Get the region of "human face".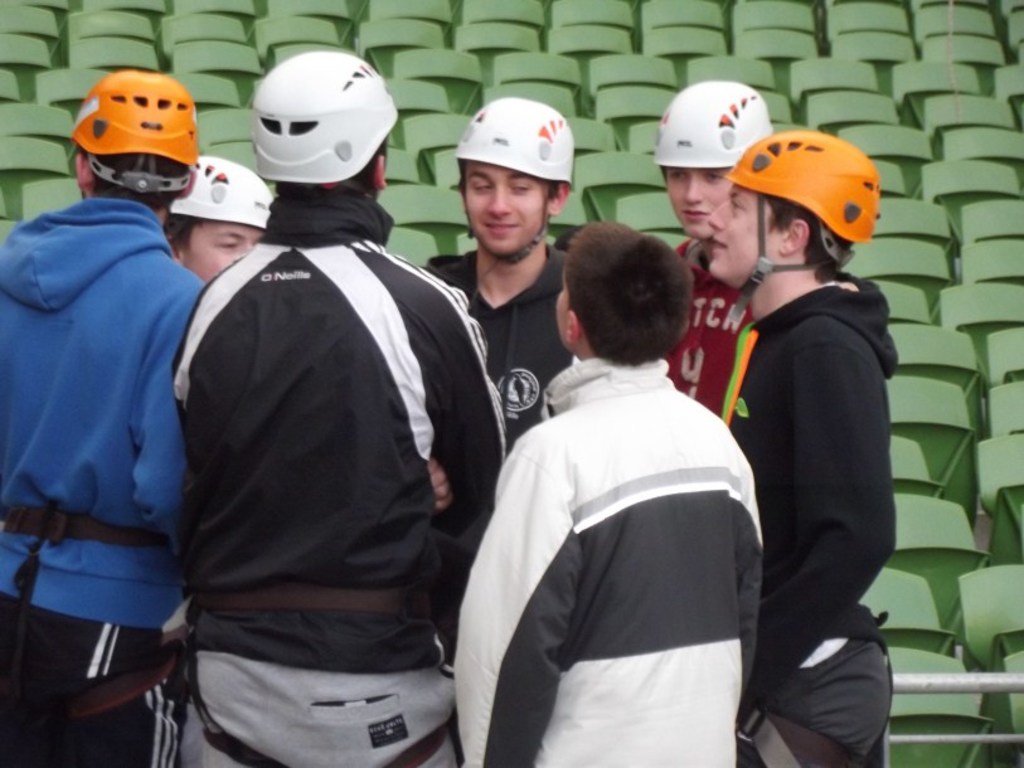
detection(707, 193, 790, 286).
